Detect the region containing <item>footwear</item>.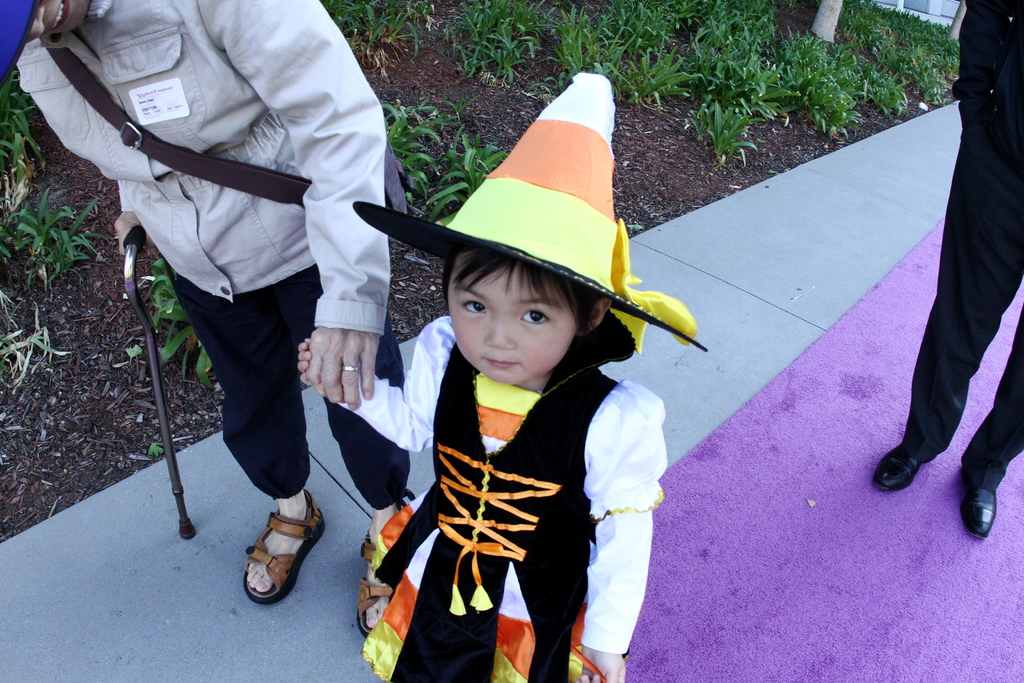
region(356, 483, 420, 635).
